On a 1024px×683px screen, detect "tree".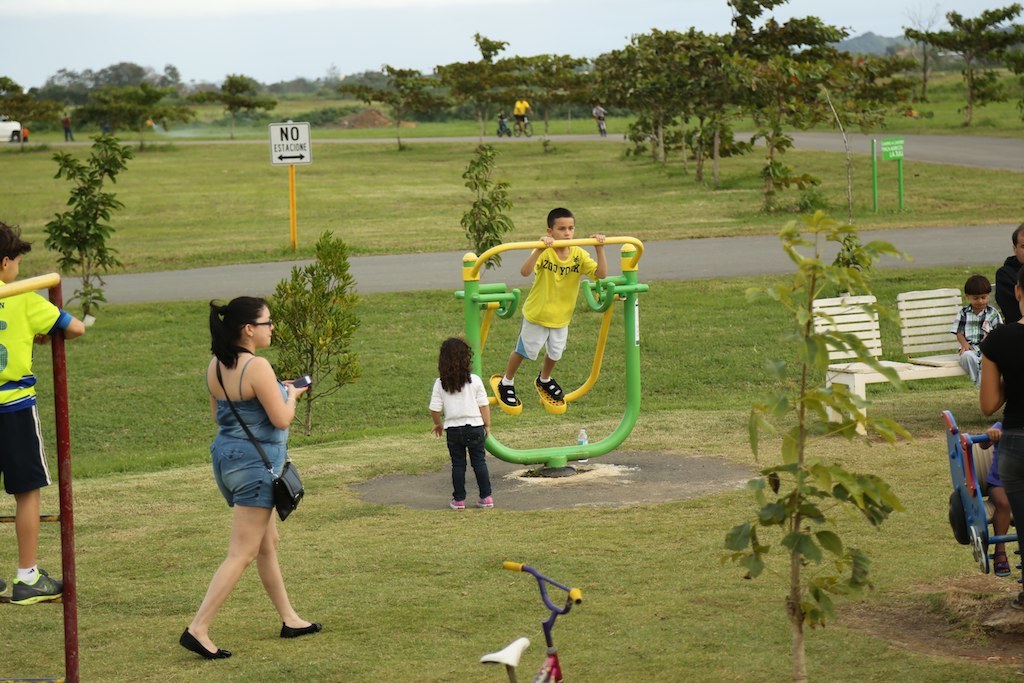
36 65 99 93.
